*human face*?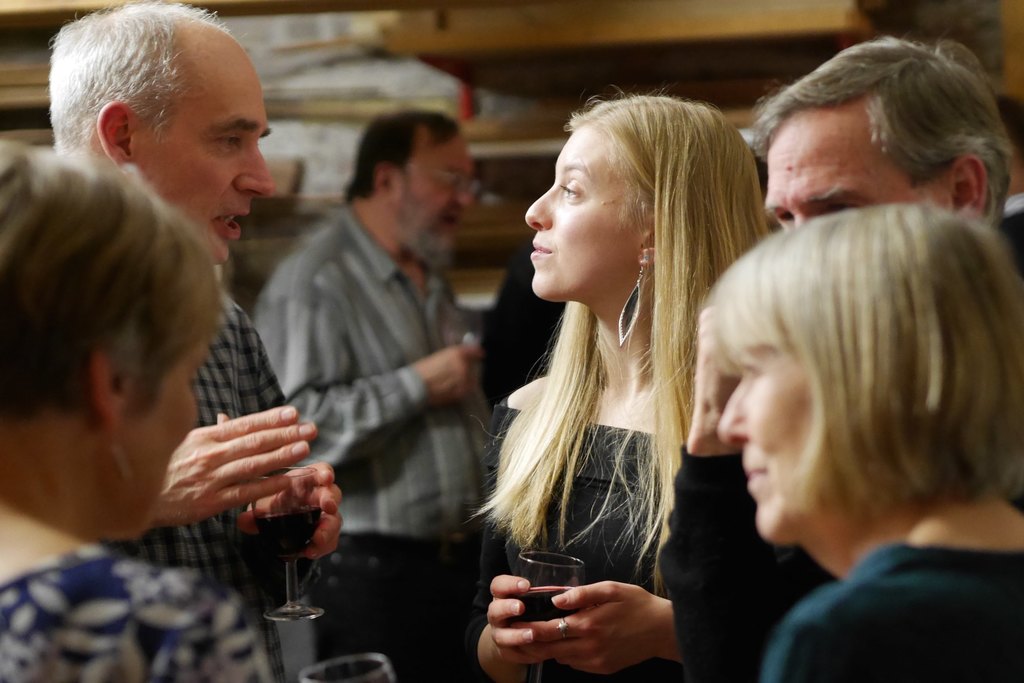
(left=133, top=40, right=278, bottom=266)
